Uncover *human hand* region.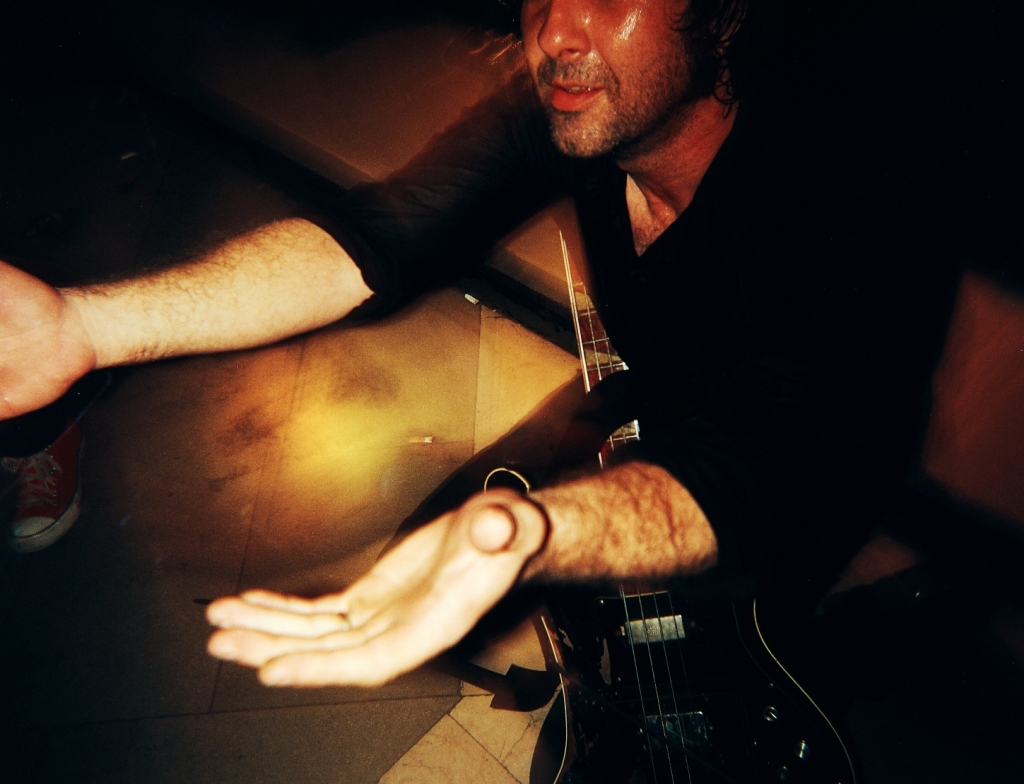
Uncovered: (x1=203, y1=492, x2=571, y2=707).
